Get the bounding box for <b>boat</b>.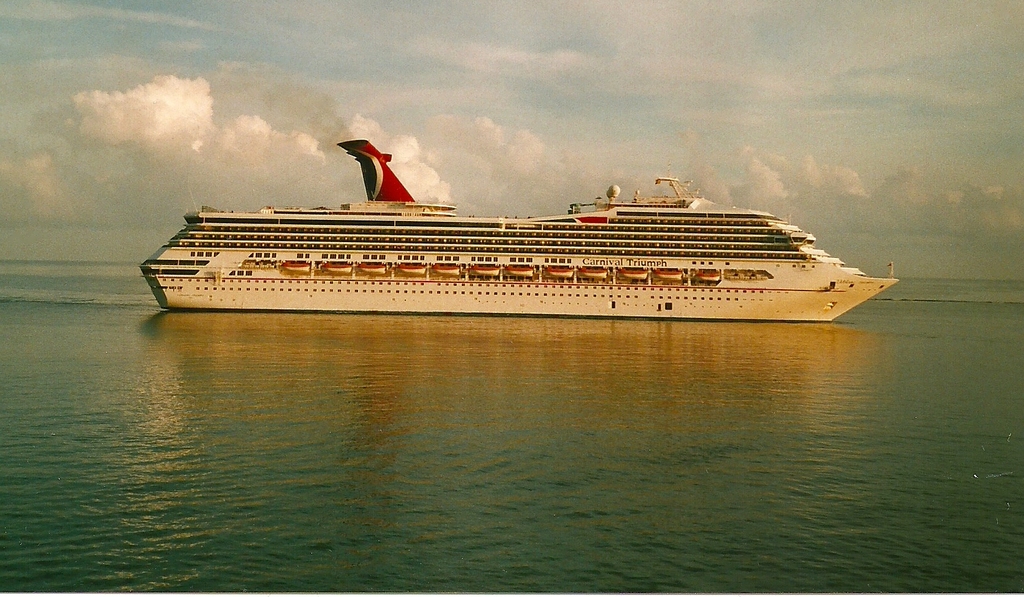
box=[432, 262, 465, 277].
